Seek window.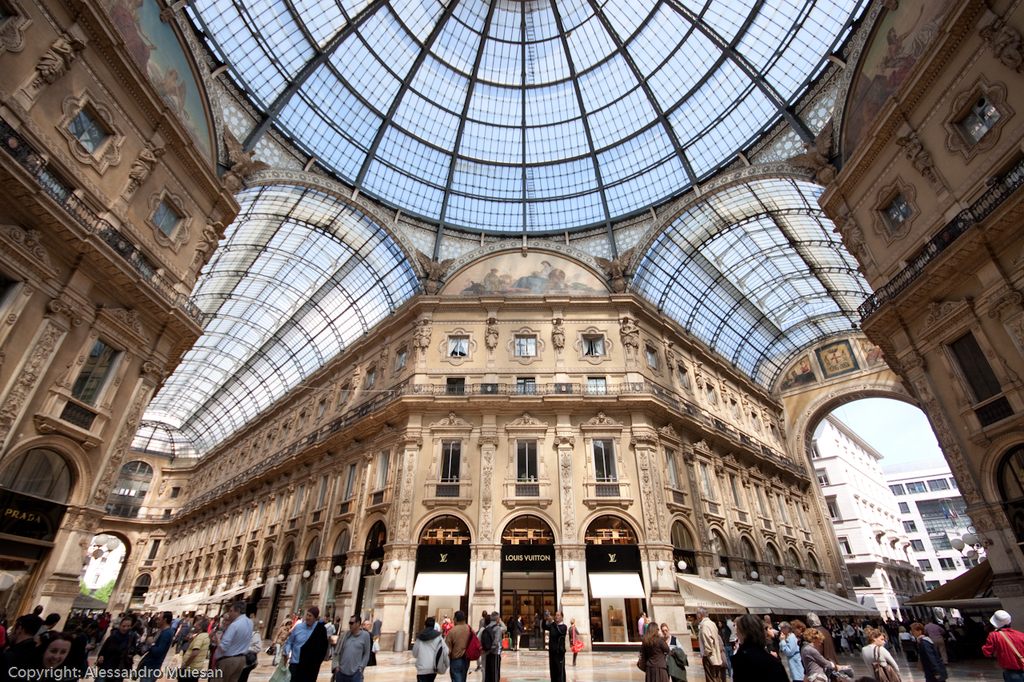
149 197 183 242.
